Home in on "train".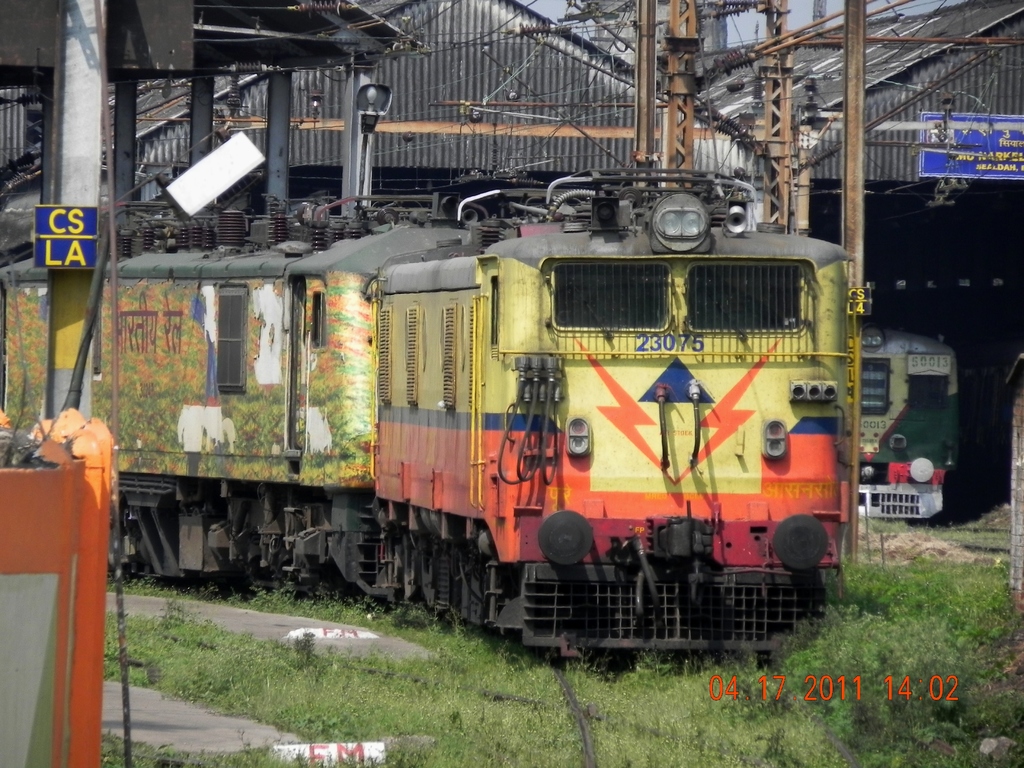
Homed in at bbox=[0, 161, 869, 669].
